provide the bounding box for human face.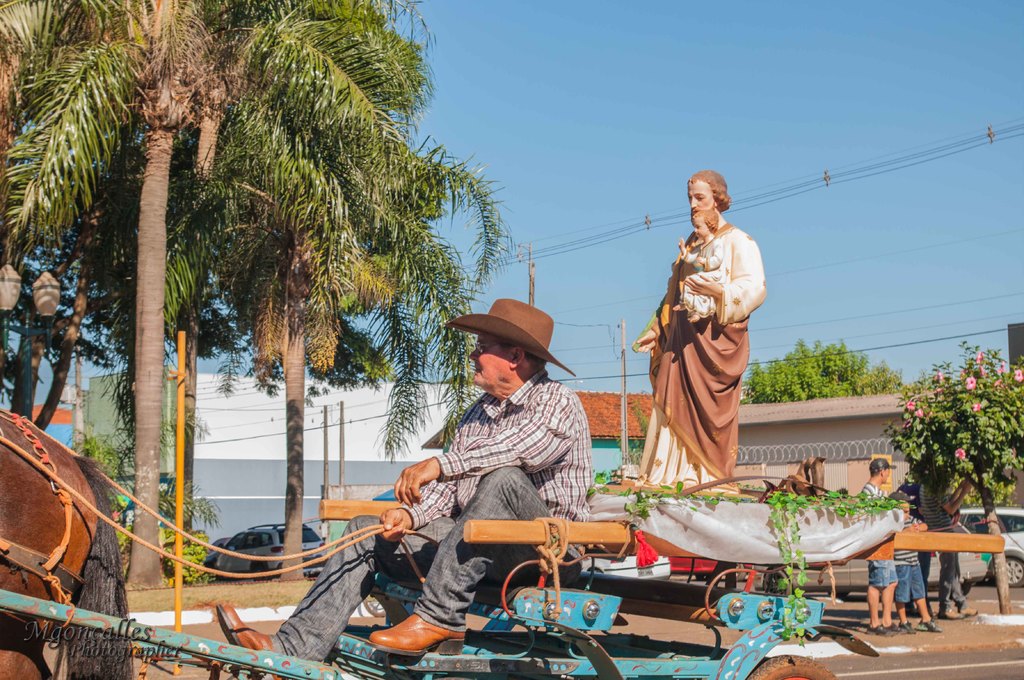
(x1=690, y1=182, x2=711, y2=214).
